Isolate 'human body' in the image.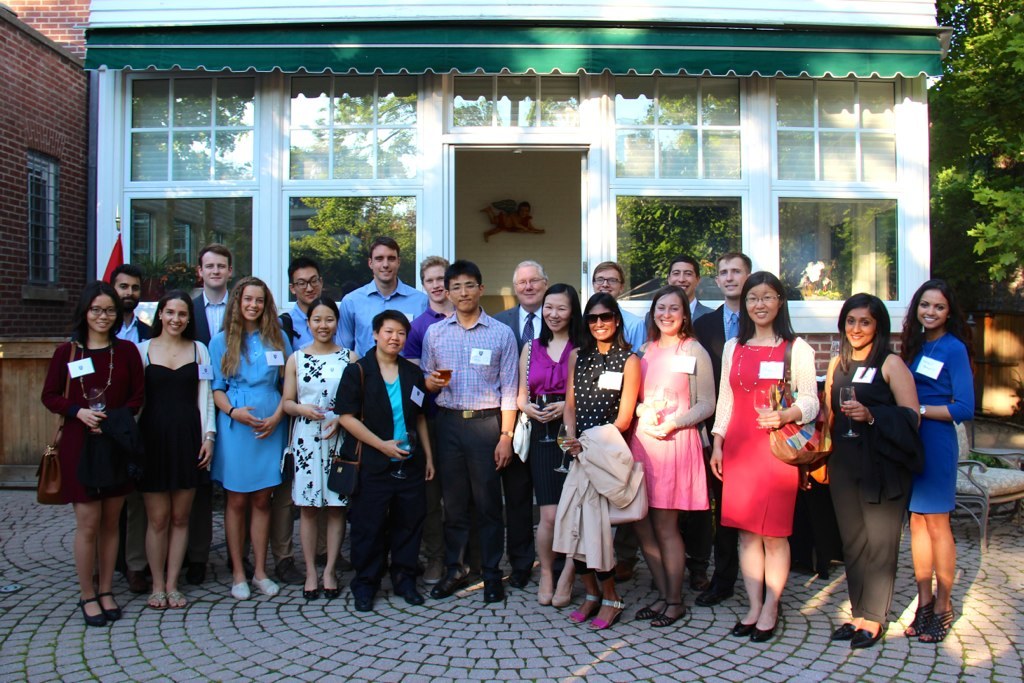
Isolated region: region(593, 260, 645, 351).
